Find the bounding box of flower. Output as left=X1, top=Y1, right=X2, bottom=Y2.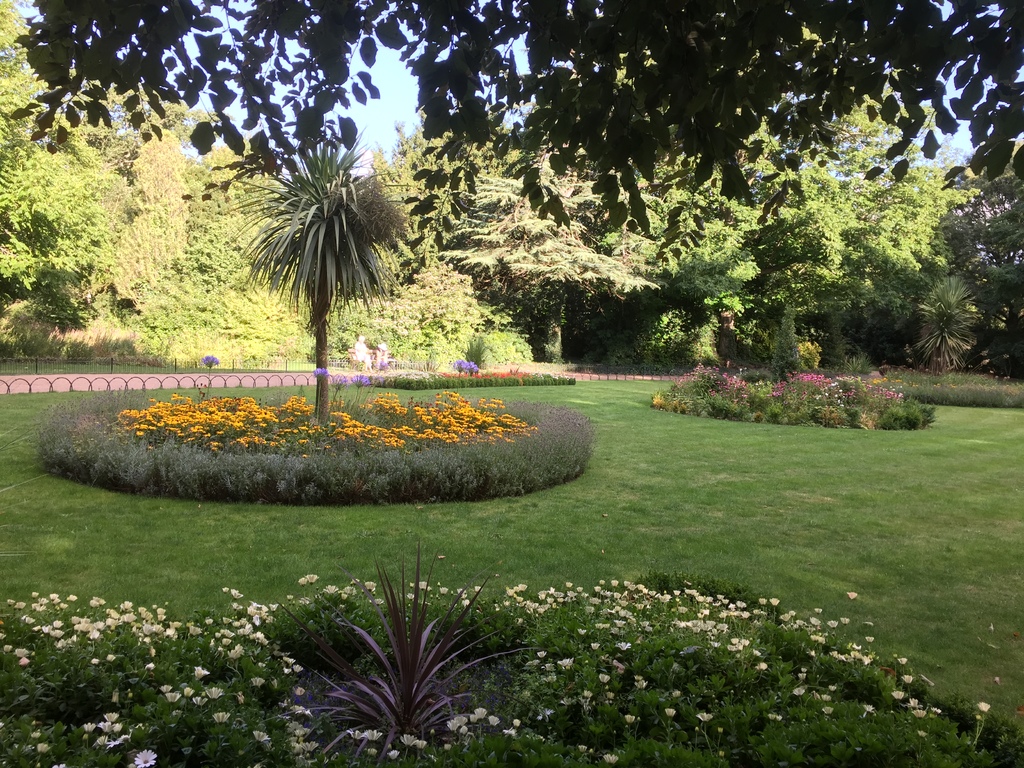
left=312, top=365, right=329, bottom=380.
